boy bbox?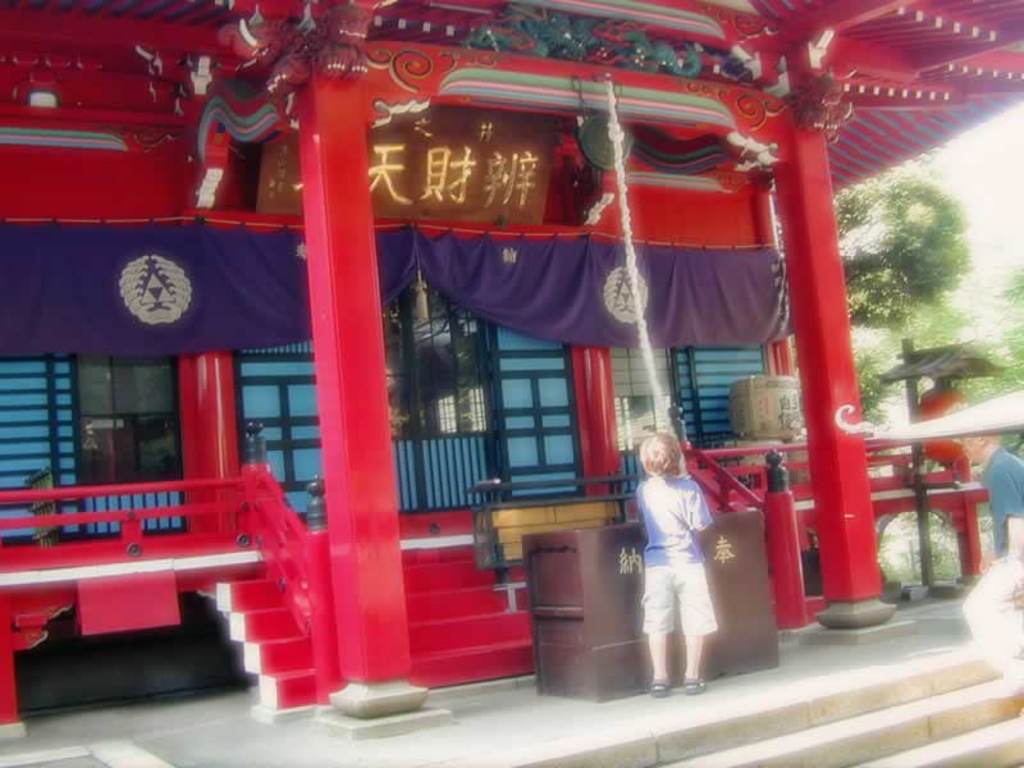
locate(618, 425, 736, 691)
